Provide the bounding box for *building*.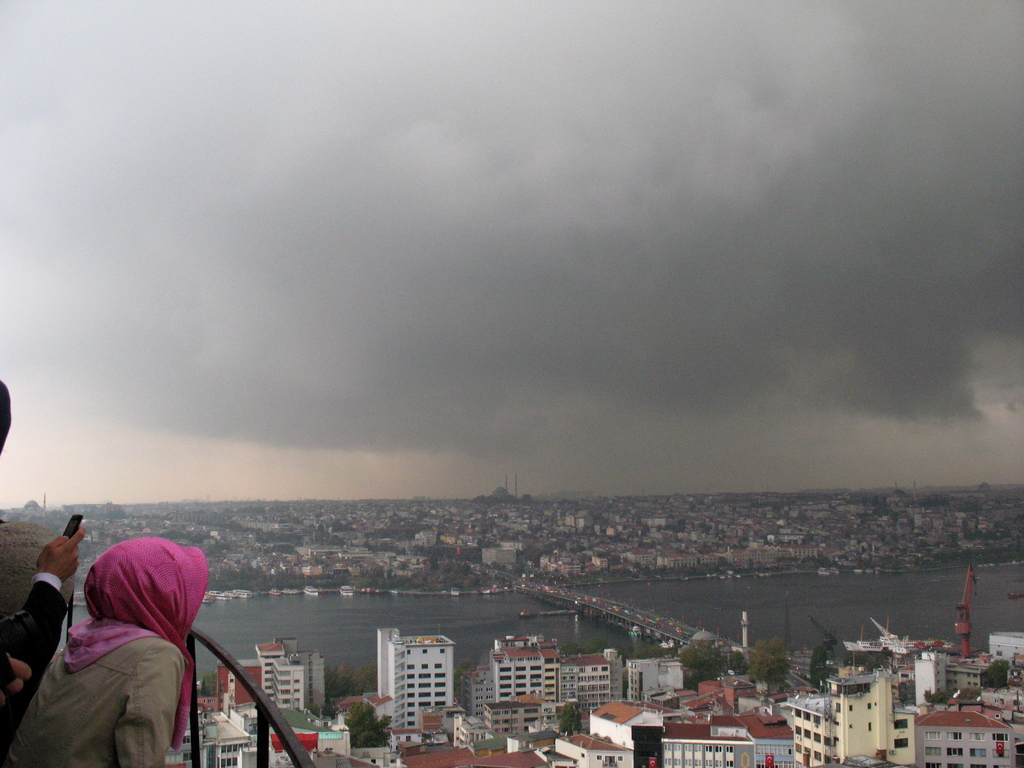
[x1=487, y1=639, x2=556, y2=699].
